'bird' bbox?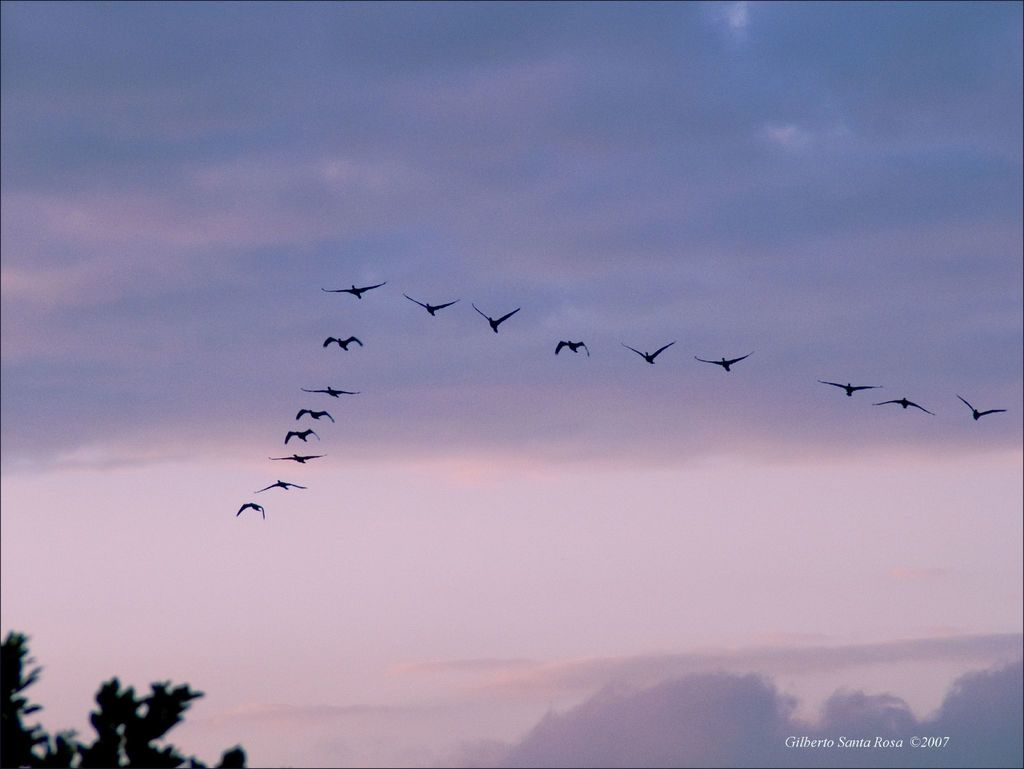
box(323, 335, 366, 352)
